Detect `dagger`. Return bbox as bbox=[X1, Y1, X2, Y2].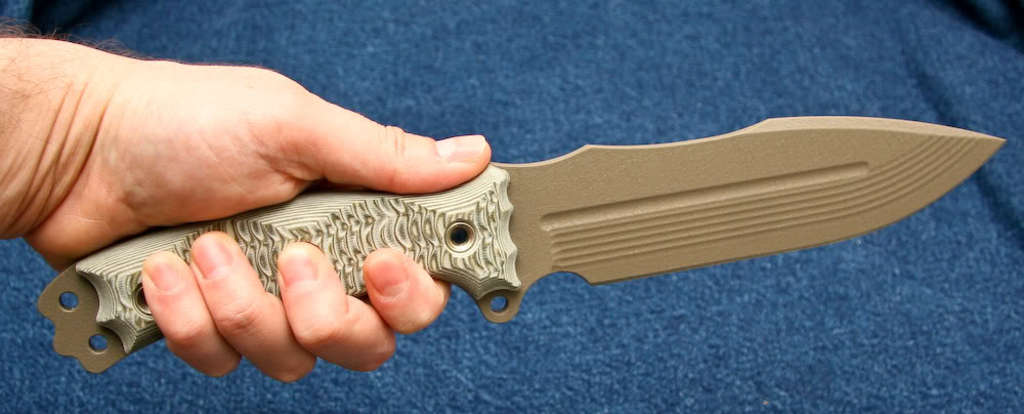
bbox=[43, 96, 1009, 364].
